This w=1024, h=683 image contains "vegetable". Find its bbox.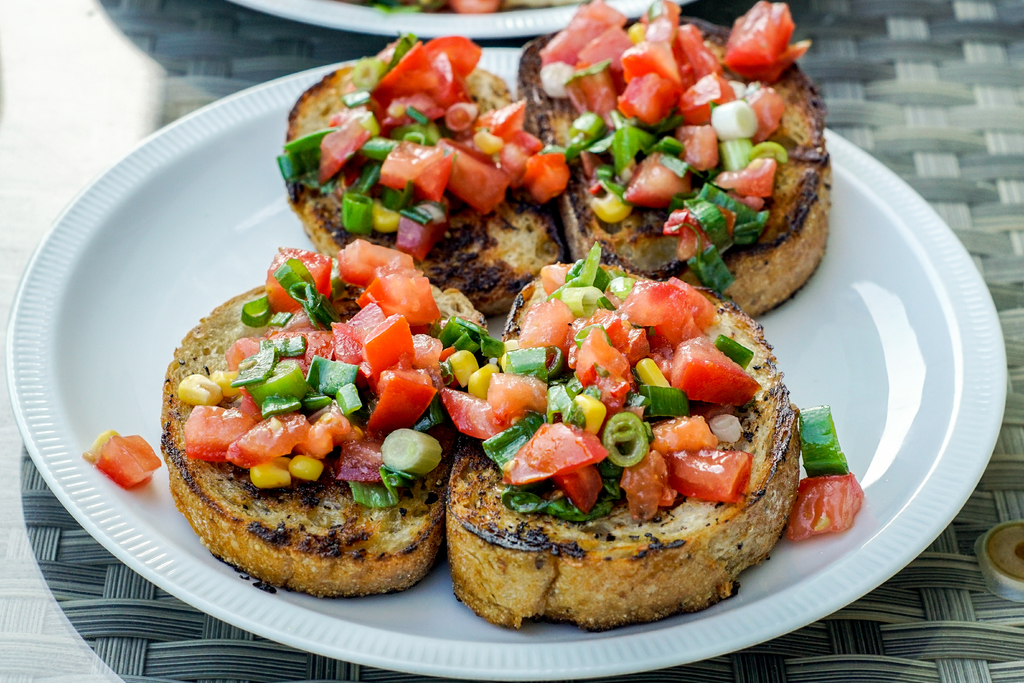
BBox(82, 428, 163, 491).
